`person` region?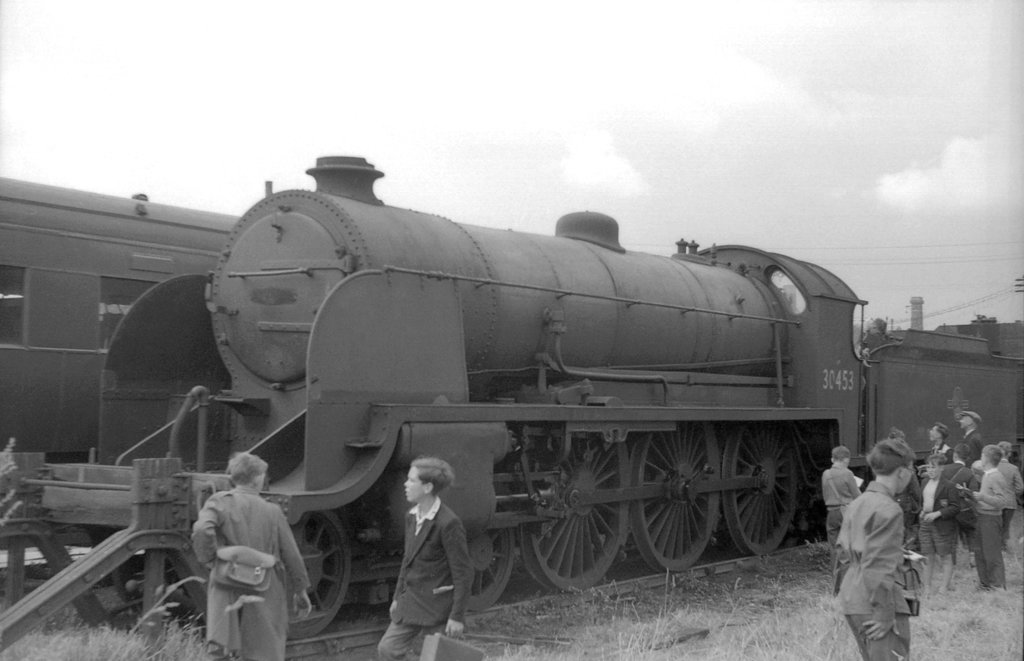
(842,438,913,657)
